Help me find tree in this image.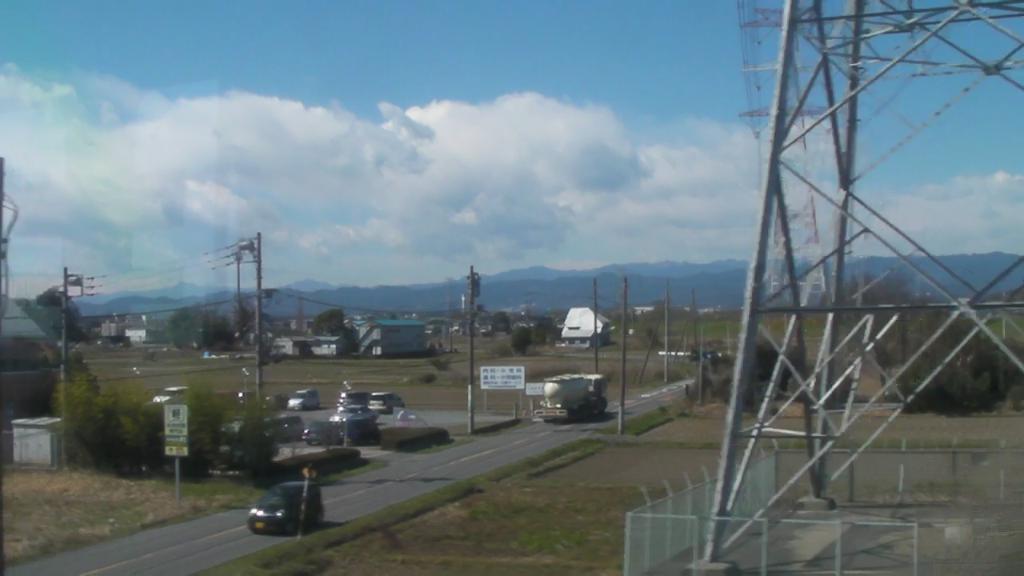
Found it: [x1=20, y1=286, x2=84, y2=347].
